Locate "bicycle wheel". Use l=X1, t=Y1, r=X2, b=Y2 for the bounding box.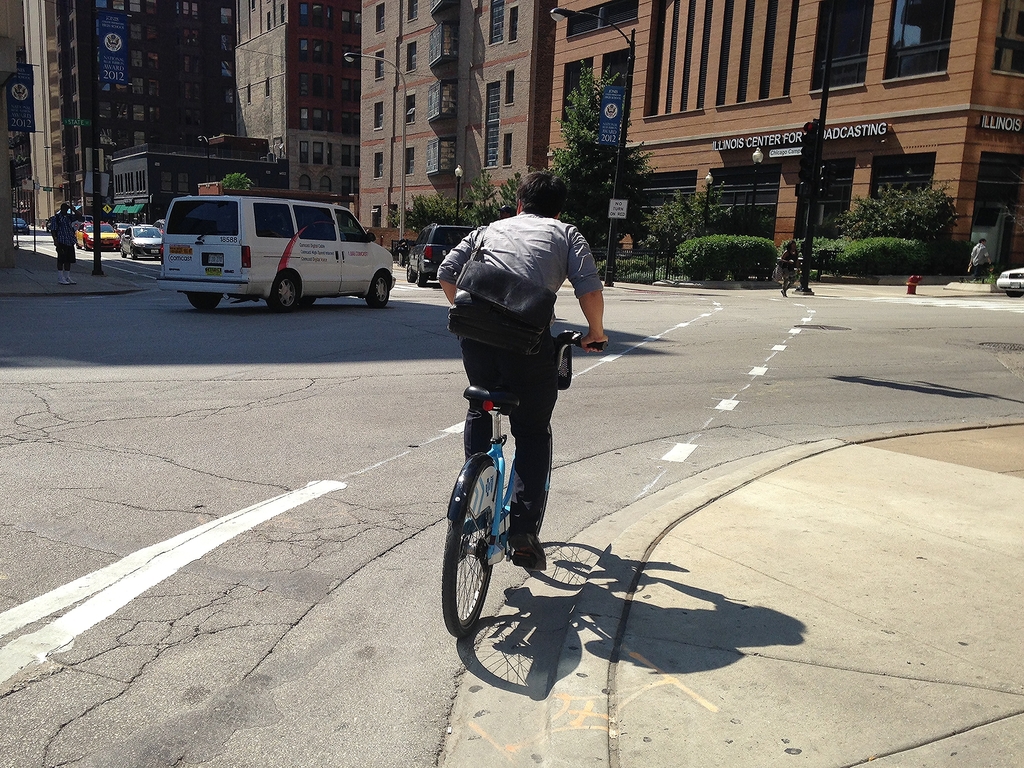
l=444, t=455, r=497, b=639.
